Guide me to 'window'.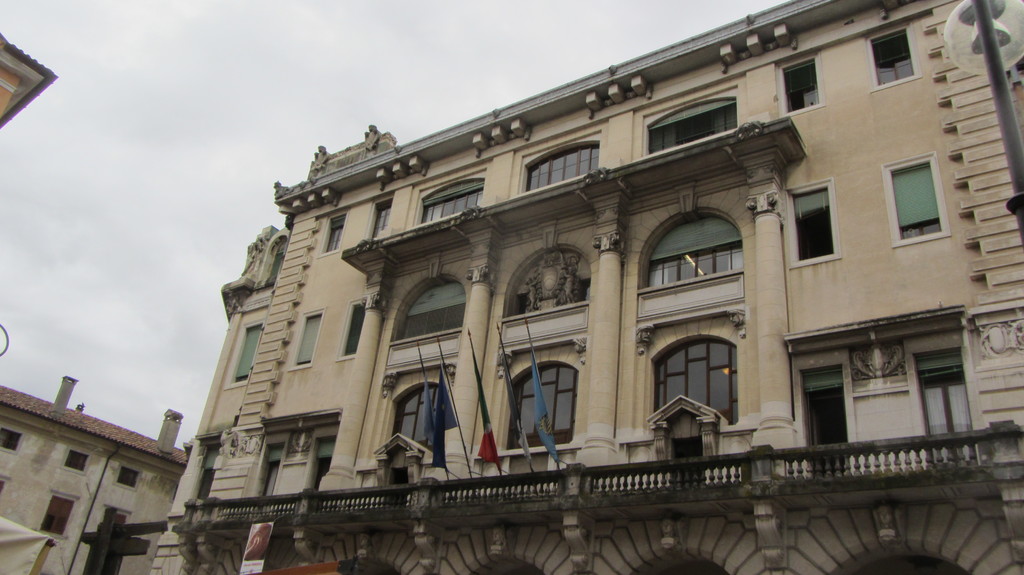
Guidance: 796:361:848:480.
